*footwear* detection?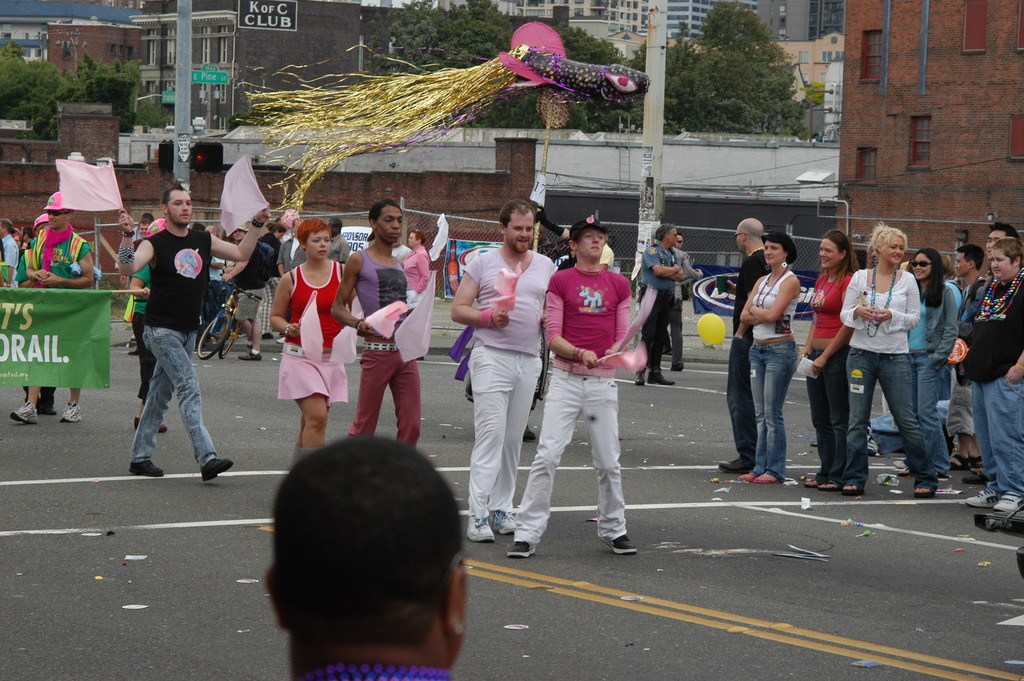
box(507, 539, 536, 562)
